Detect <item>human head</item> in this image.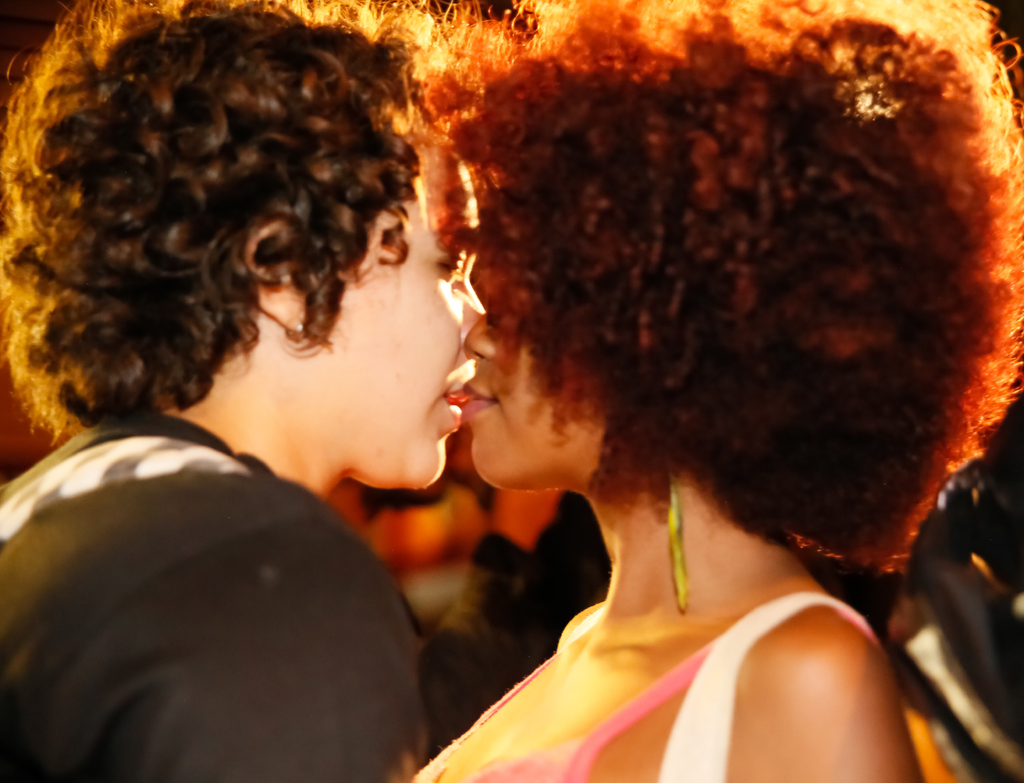
Detection: box=[465, 0, 1023, 504].
